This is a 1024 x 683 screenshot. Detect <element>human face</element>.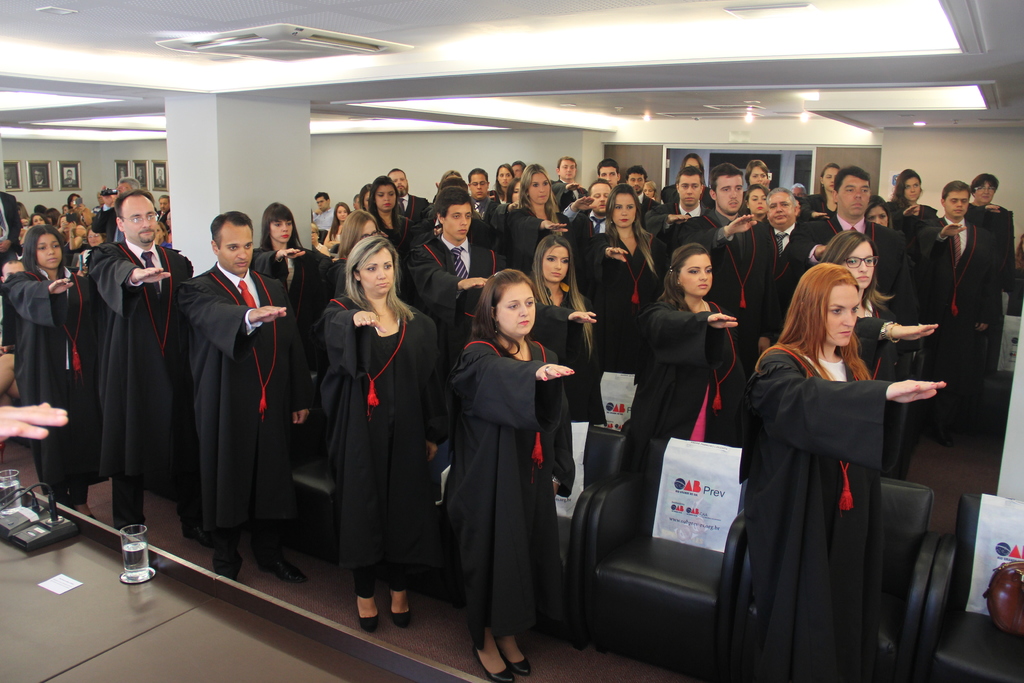
Rect(768, 192, 794, 229).
